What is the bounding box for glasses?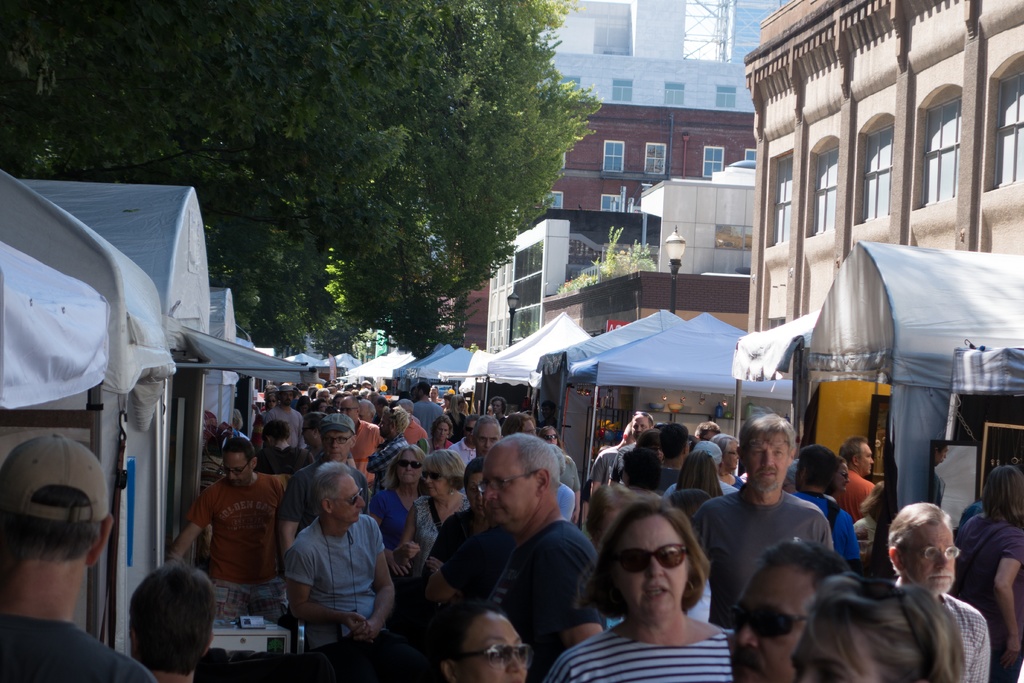
[423, 470, 449, 486].
